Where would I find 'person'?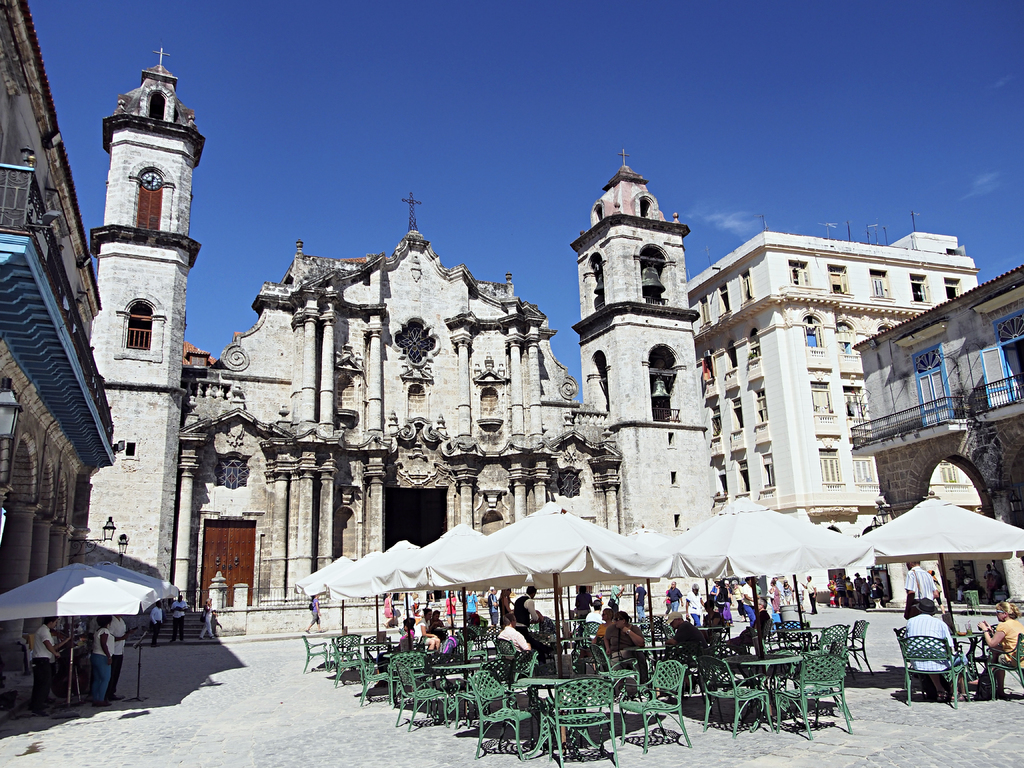
At {"left": 602, "top": 597, "right": 623, "bottom": 647}.
